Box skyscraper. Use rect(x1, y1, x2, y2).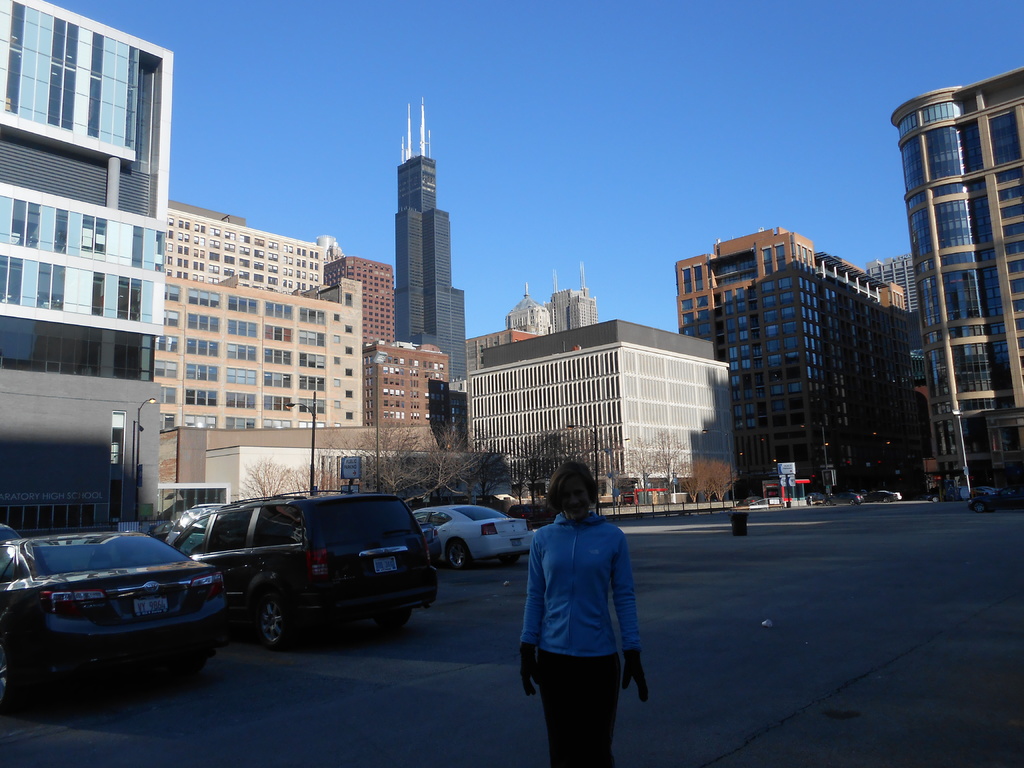
rect(322, 252, 401, 344).
